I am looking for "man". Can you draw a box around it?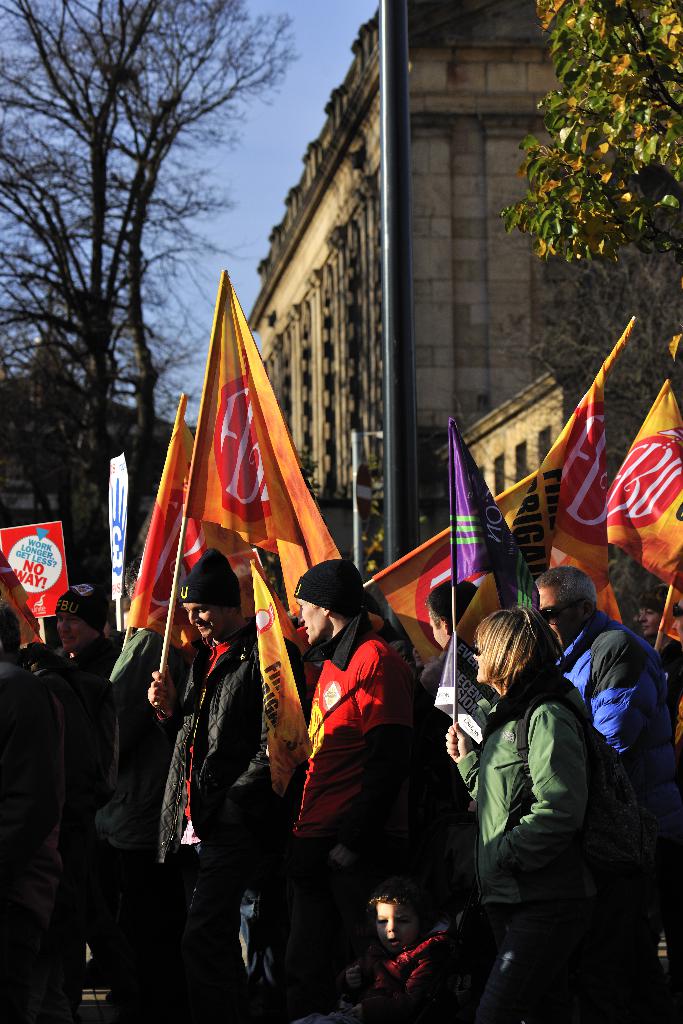
Sure, the bounding box is box=[292, 557, 425, 1023].
